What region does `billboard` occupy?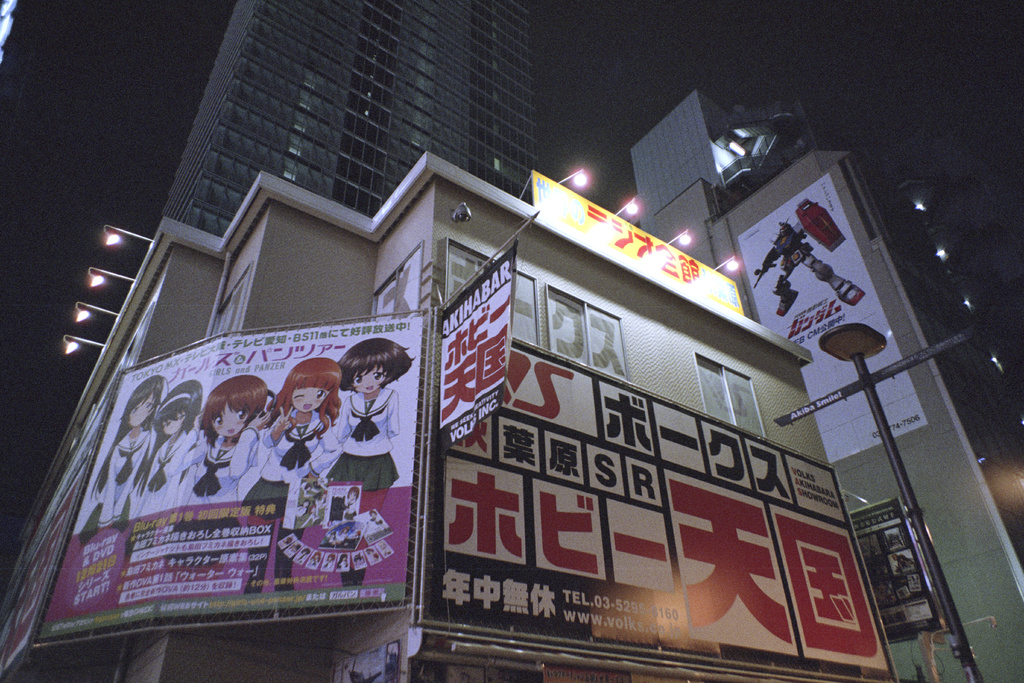
38/316/420/638.
